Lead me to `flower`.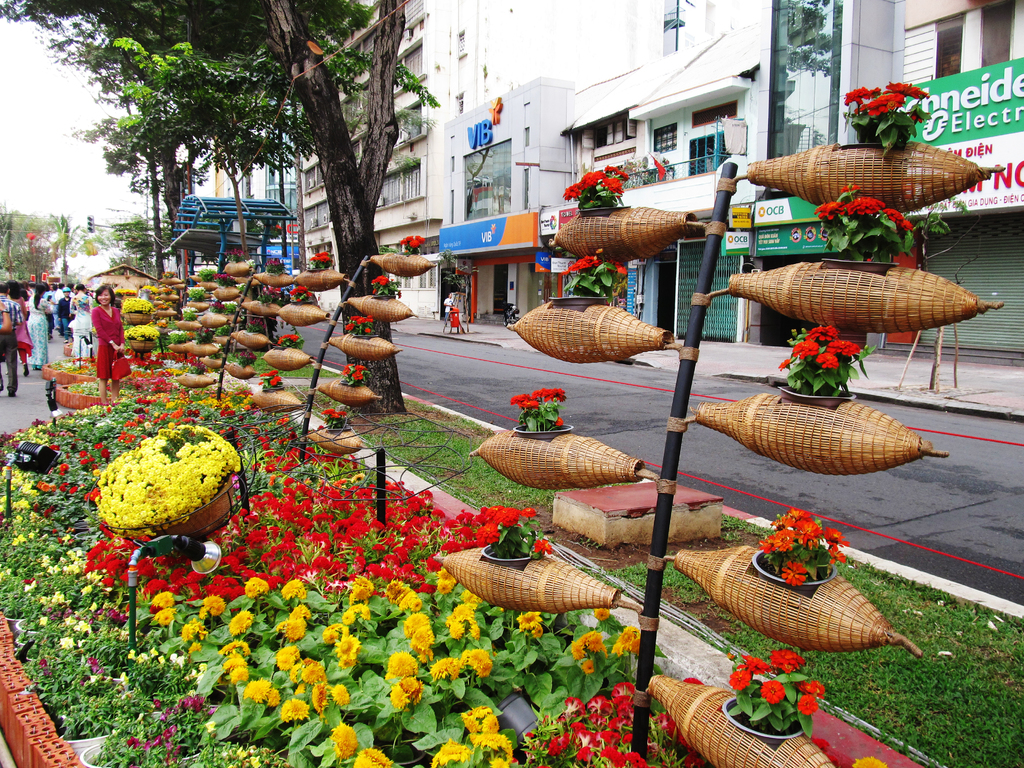
Lead to bbox=[386, 649, 420, 677].
